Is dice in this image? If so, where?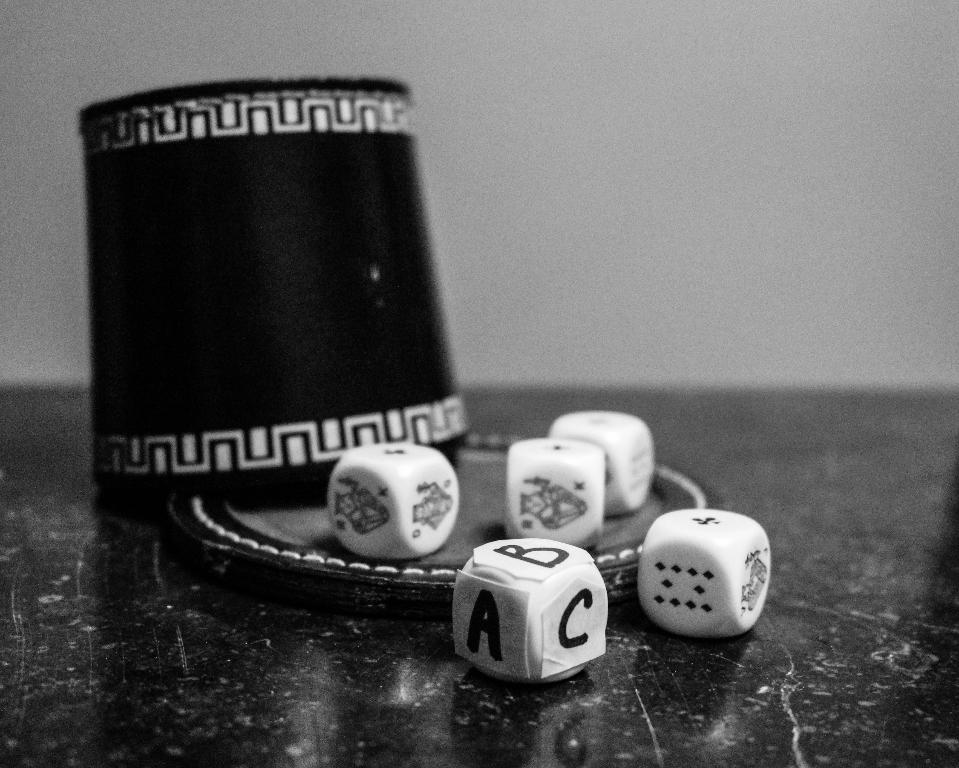
Yes, at <region>456, 531, 608, 682</region>.
